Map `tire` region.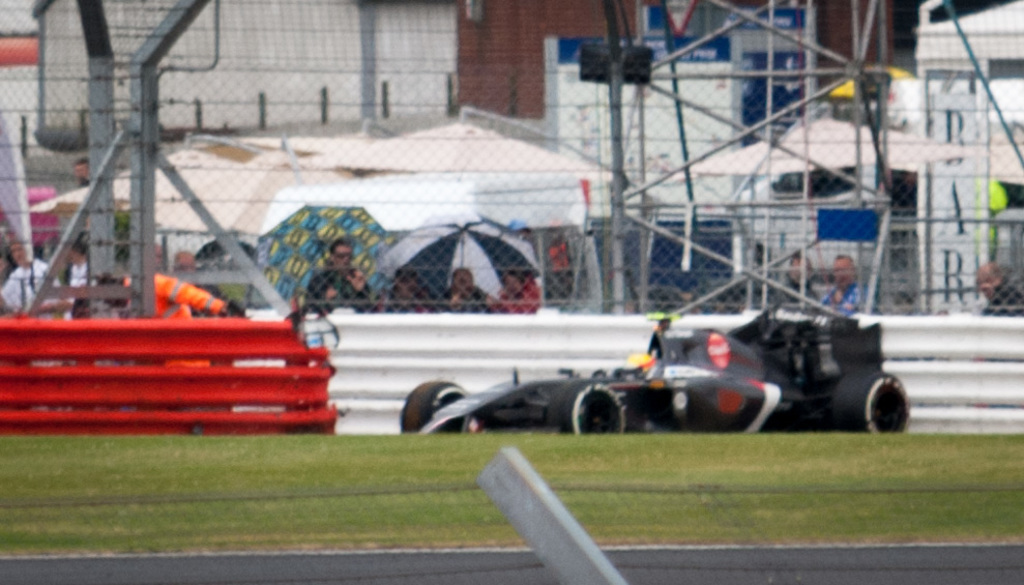
Mapped to 547:378:632:434.
